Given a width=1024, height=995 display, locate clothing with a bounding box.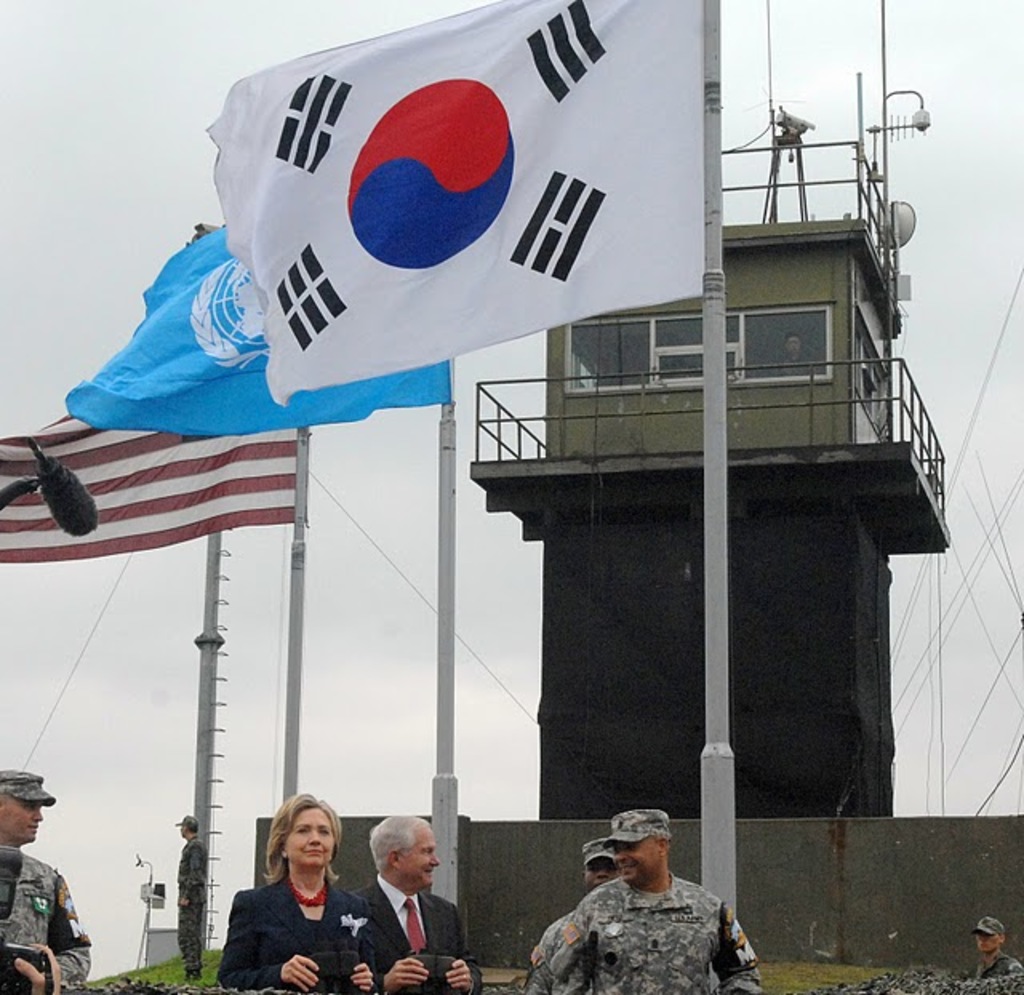
Located: 560,864,755,993.
